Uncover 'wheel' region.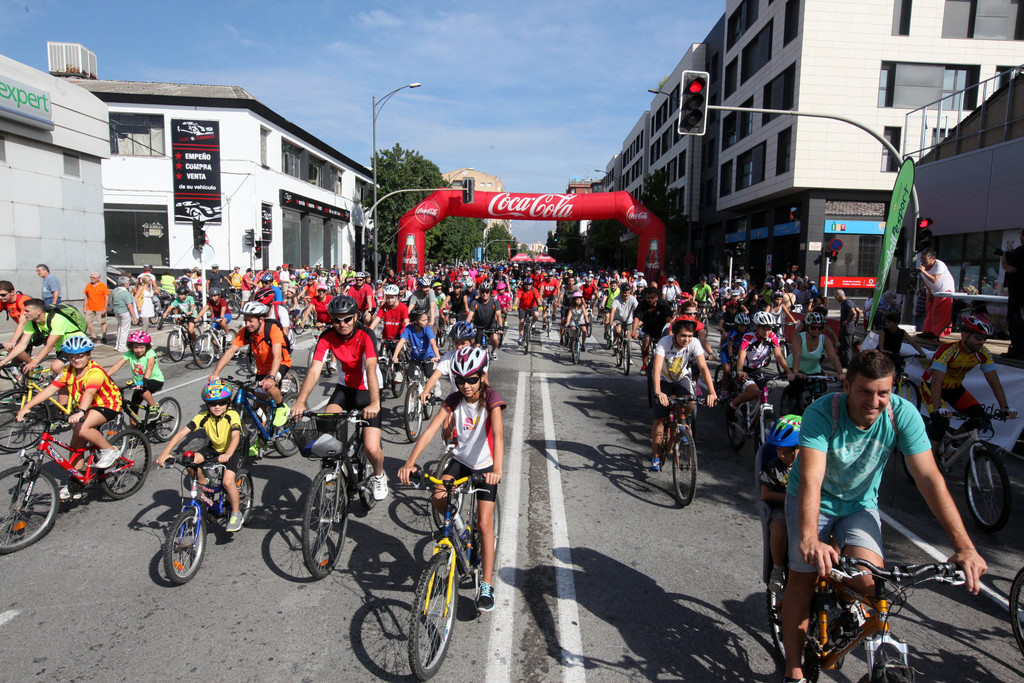
Uncovered: <bbox>518, 320, 533, 355</bbox>.
